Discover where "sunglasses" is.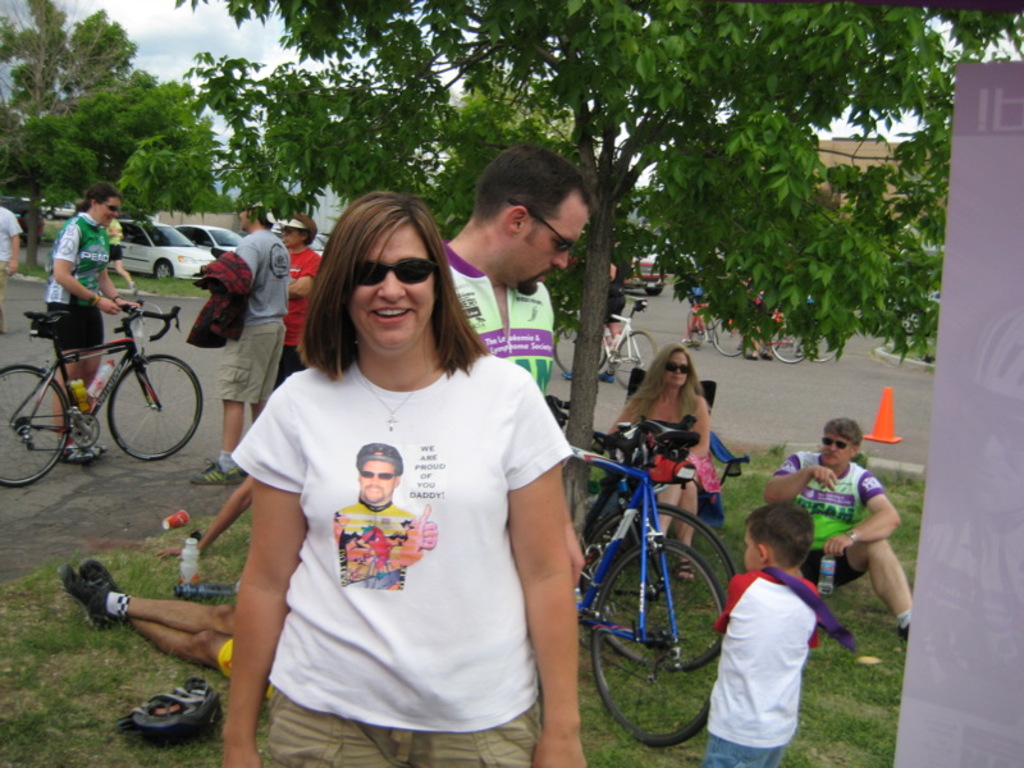
Discovered at select_region(810, 435, 861, 456).
